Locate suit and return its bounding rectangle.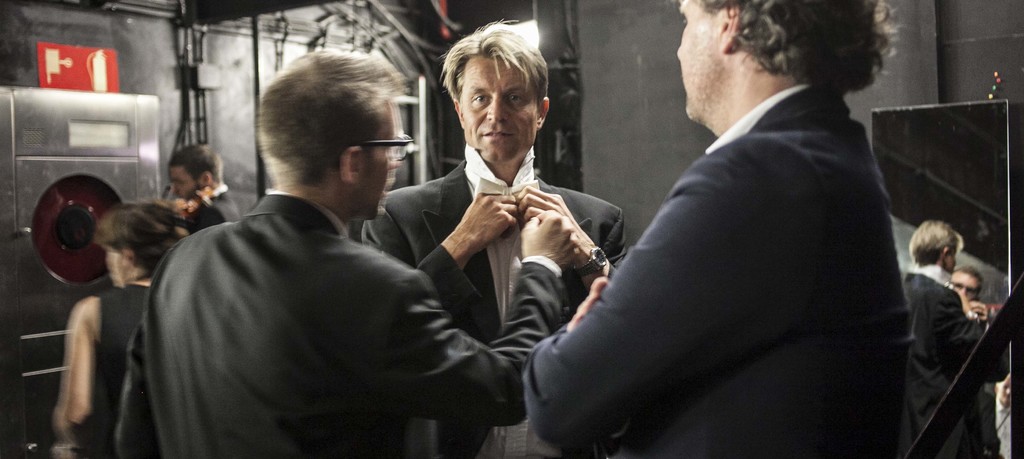
bbox=[359, 145, 624, 458].
